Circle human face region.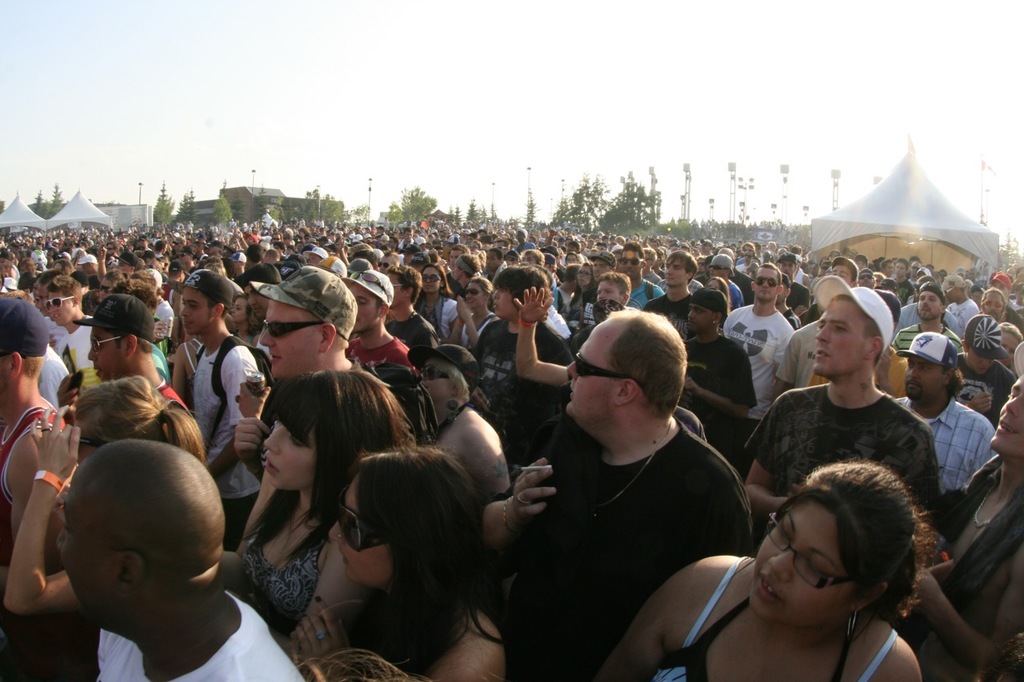
Region: [265, 420, 318, 485].
